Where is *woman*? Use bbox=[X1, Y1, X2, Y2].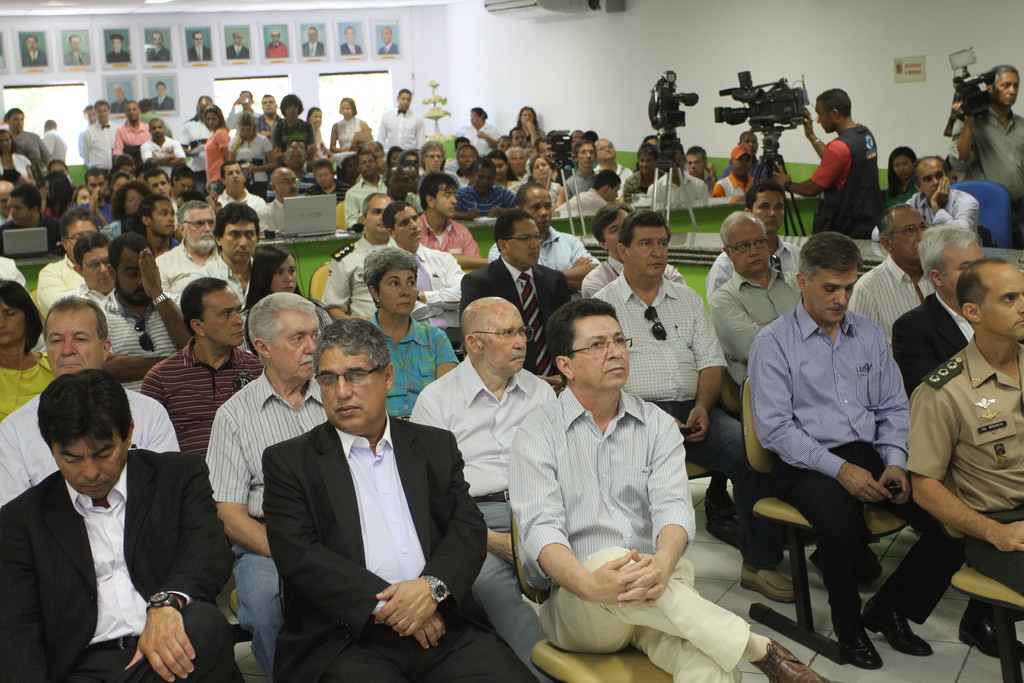
bbox=[165, 160, 195, 202].
